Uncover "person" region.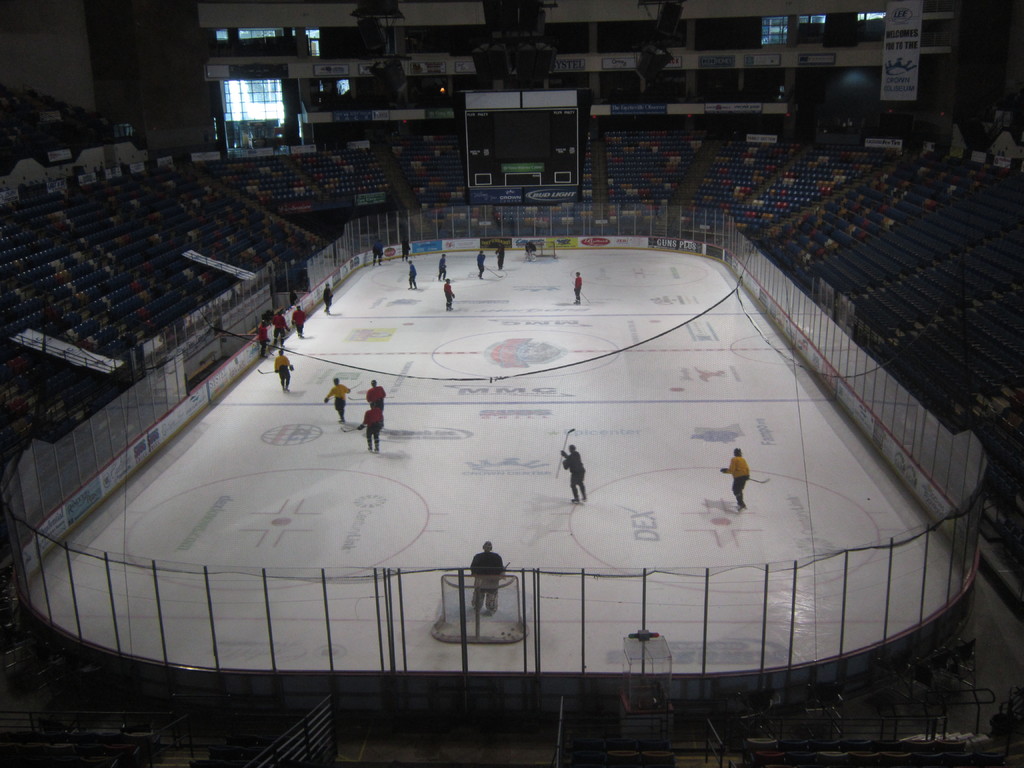
Uncovered: Rect(718, 446, 749, 512).
